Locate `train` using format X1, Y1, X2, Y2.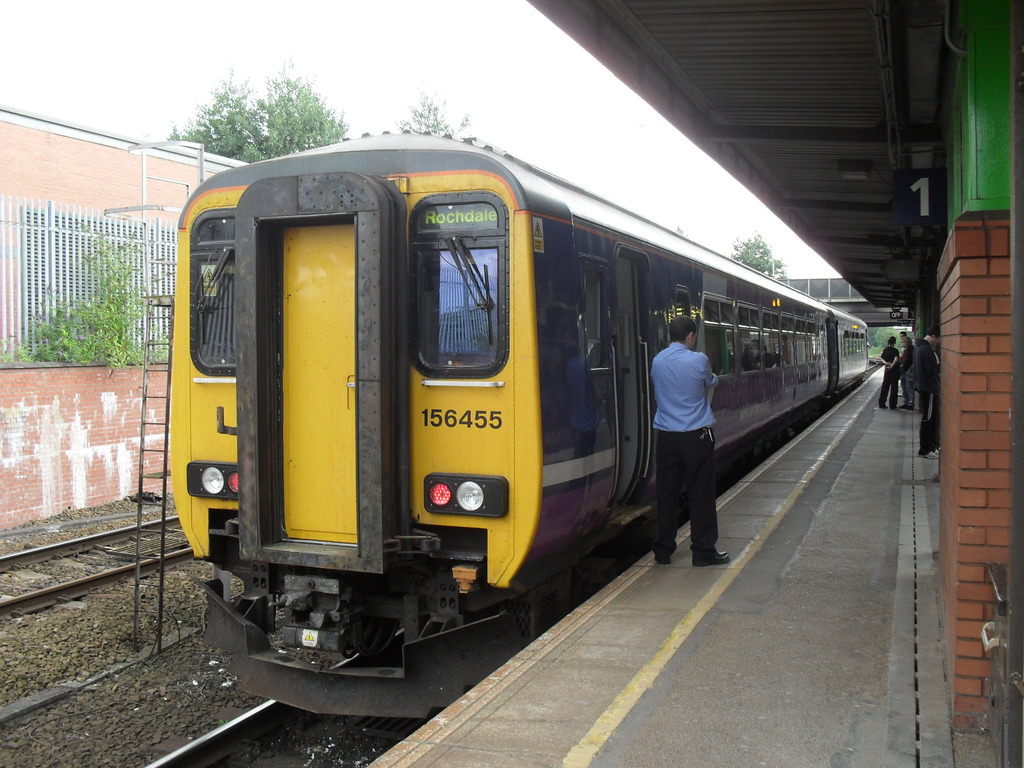
170, 121, 875, 719.
